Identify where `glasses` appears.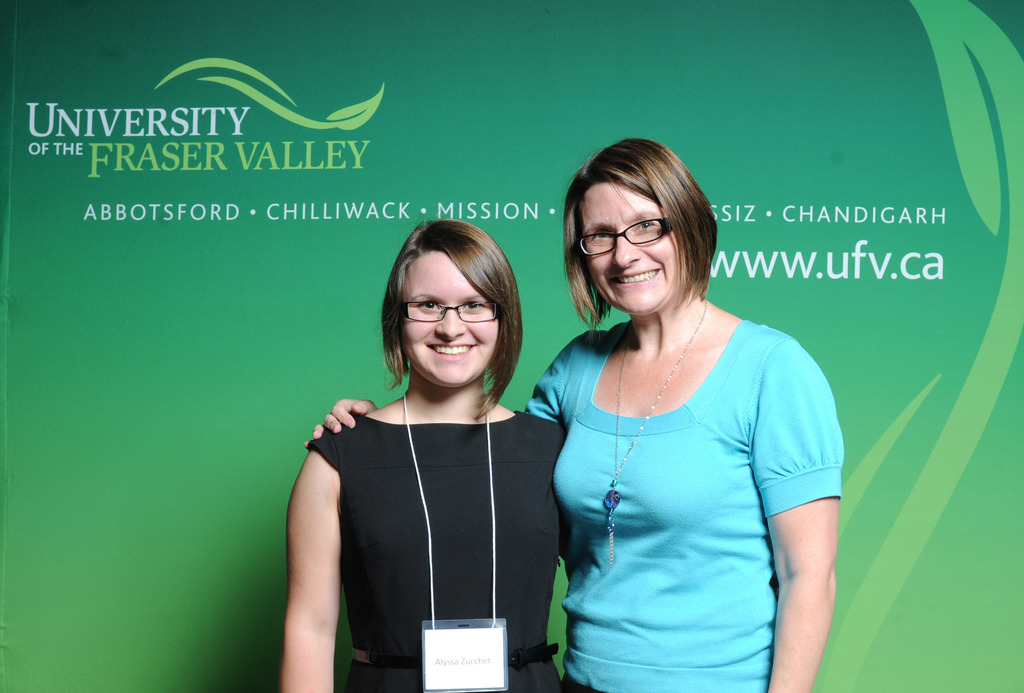
Appears at 399, 296, 499, 328.
